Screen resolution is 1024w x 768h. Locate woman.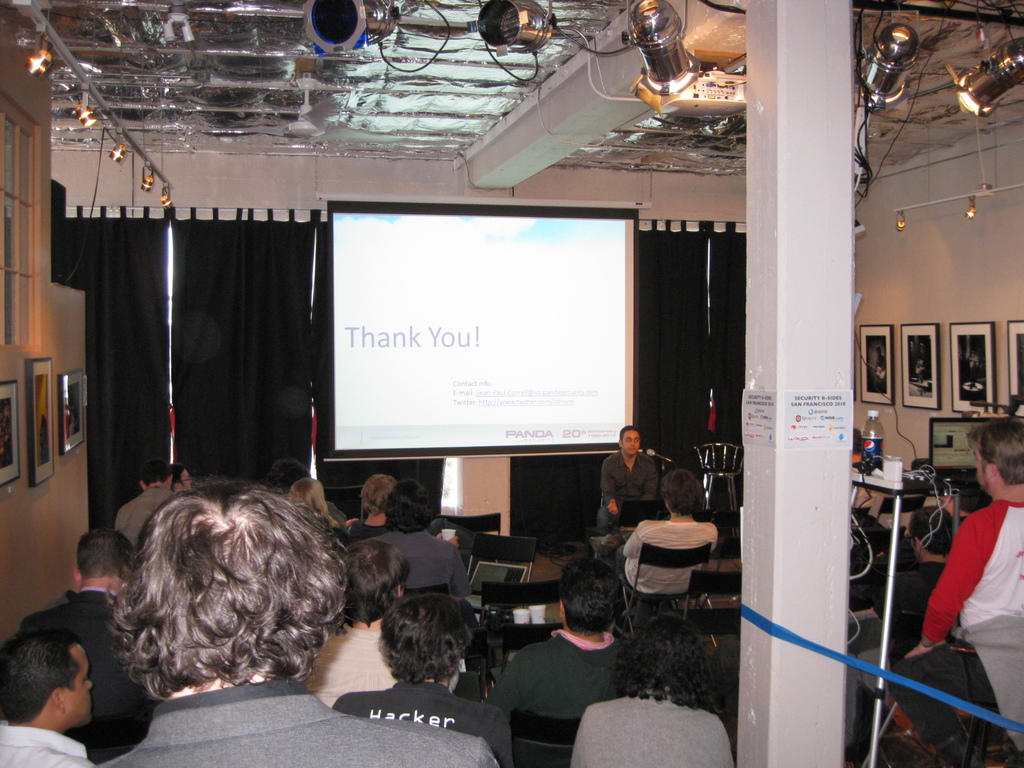
Rect(287, 478, 348, 543).
